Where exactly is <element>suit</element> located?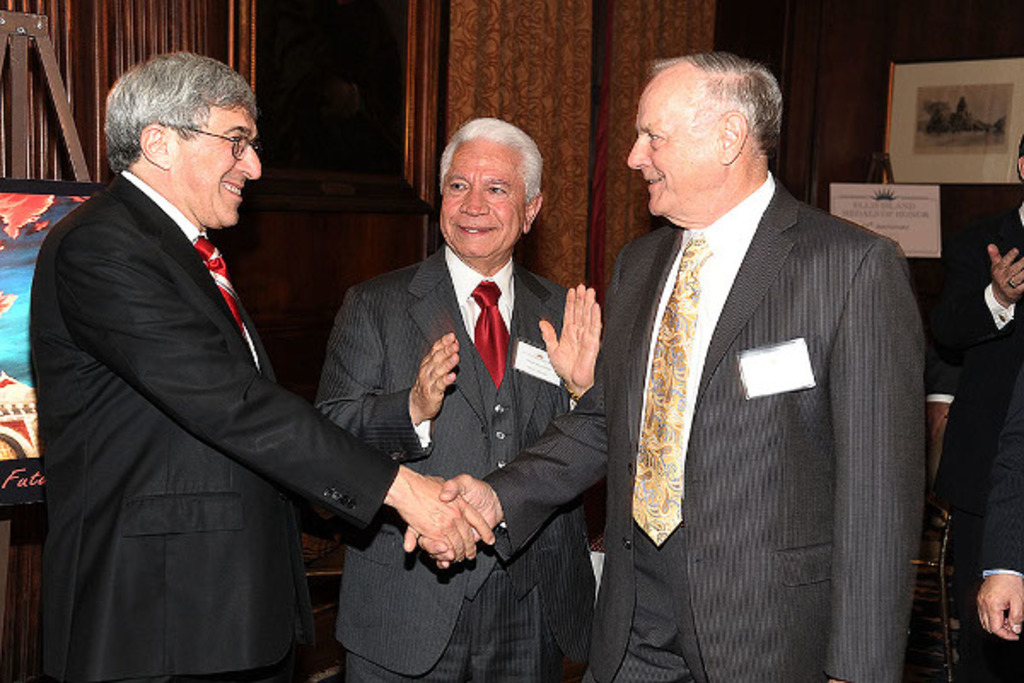
Its bounding box is box=[983, 374, 1022, 579].
